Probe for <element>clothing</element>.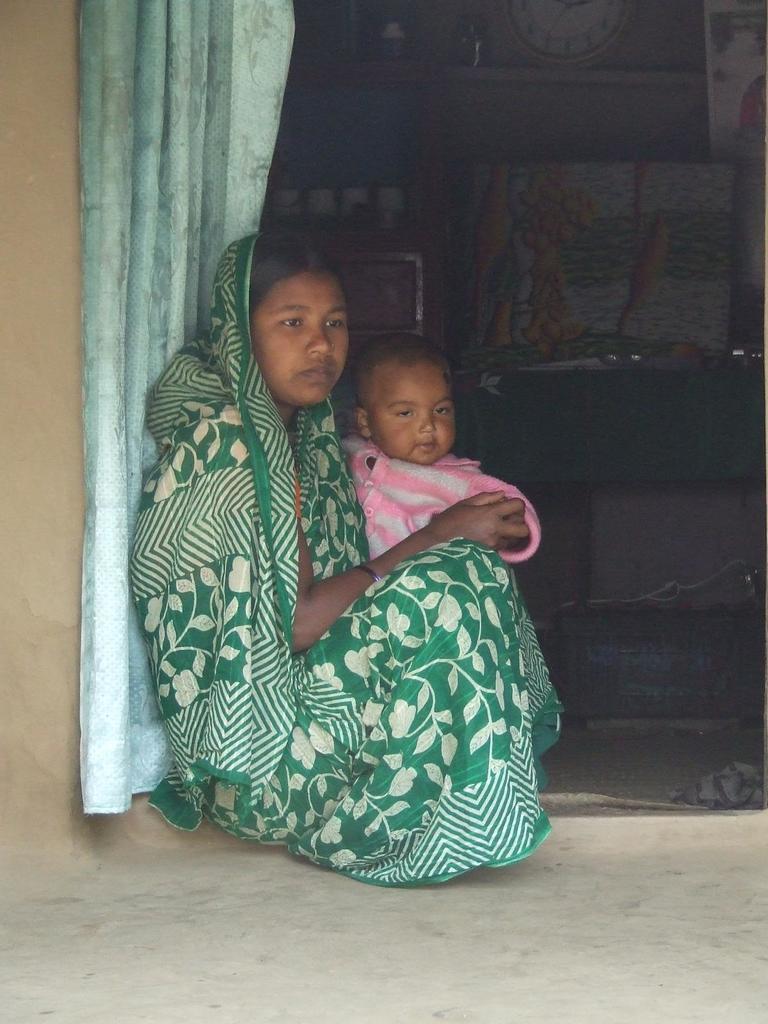
Probe result: box(345, 427, 545, 565).
